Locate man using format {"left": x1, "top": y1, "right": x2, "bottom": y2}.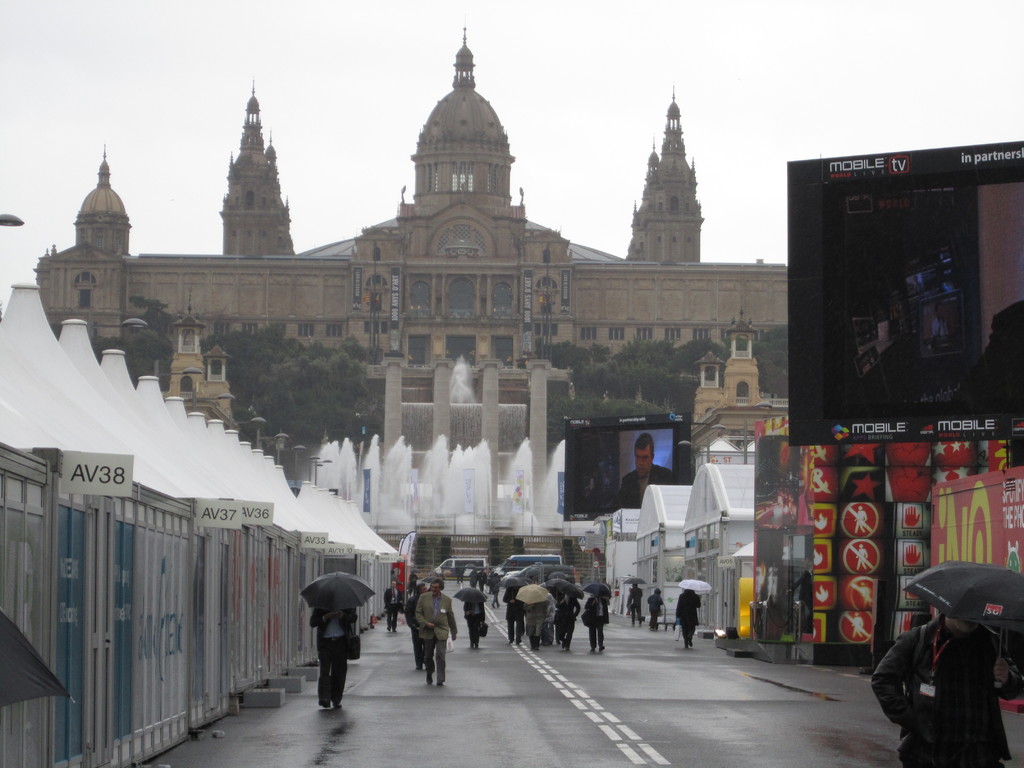
{"left": 402, "top": 583, "right": 439, "bottom": 672}.
